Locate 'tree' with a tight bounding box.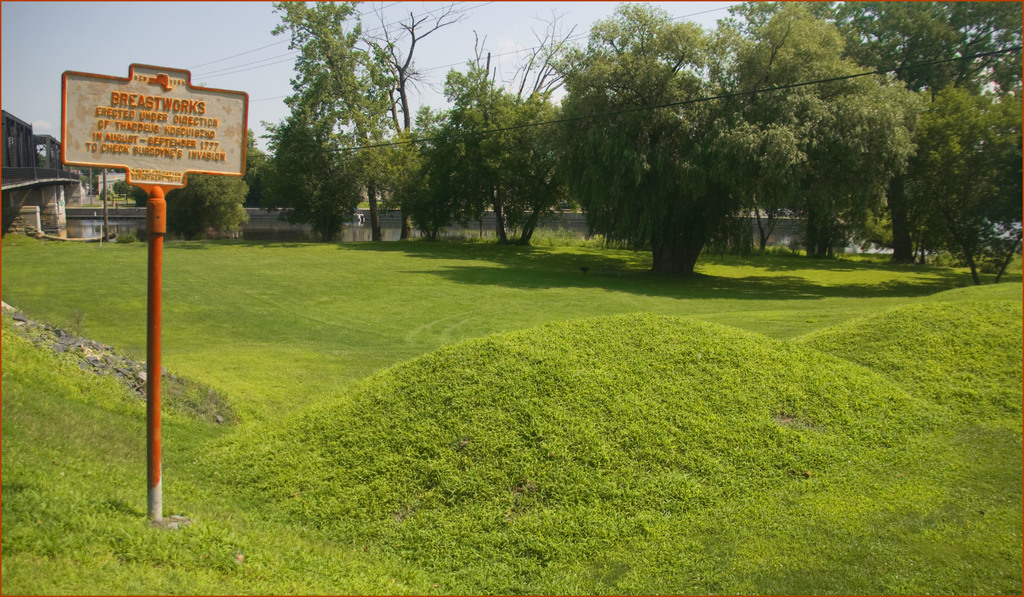
l=125, t=184, r=152, b=211.
